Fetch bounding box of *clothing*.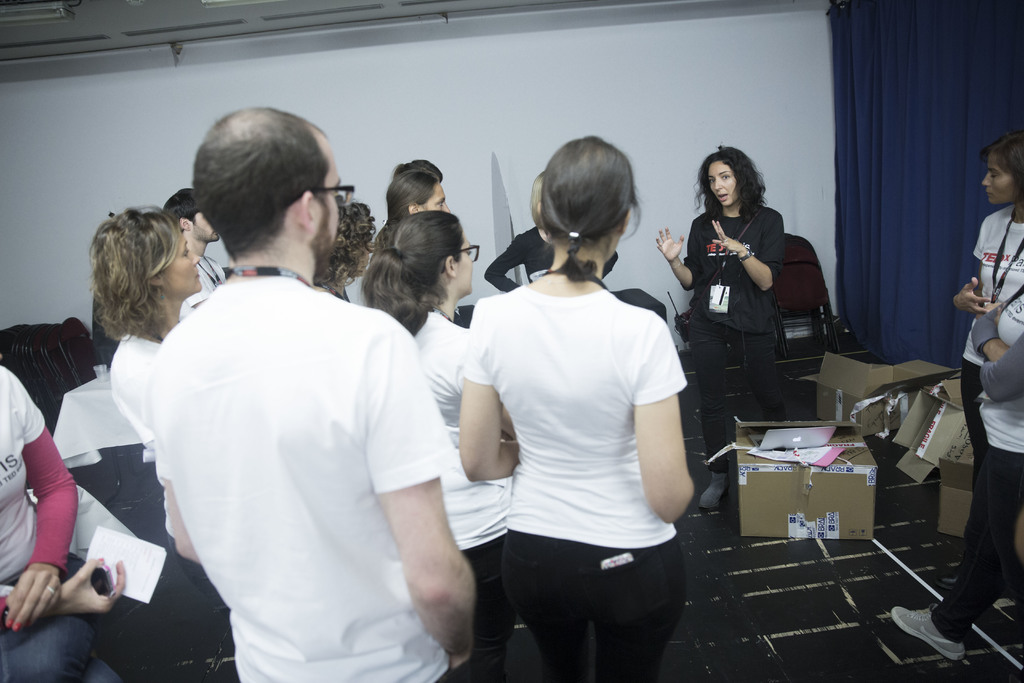
Bbox: detection(681, 206, 783, 329).
